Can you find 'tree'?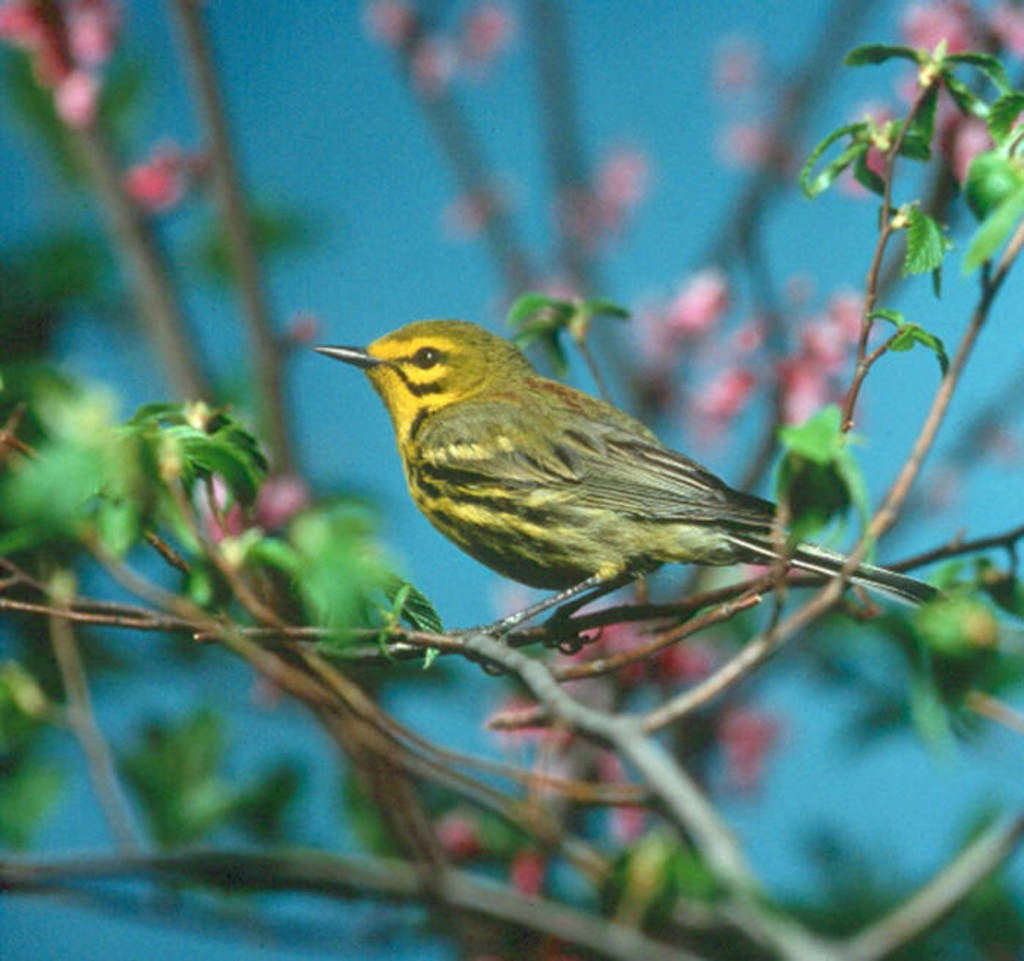
Yes, bounding box: (x1=0, y1=0, x2=1023, y2=960).
